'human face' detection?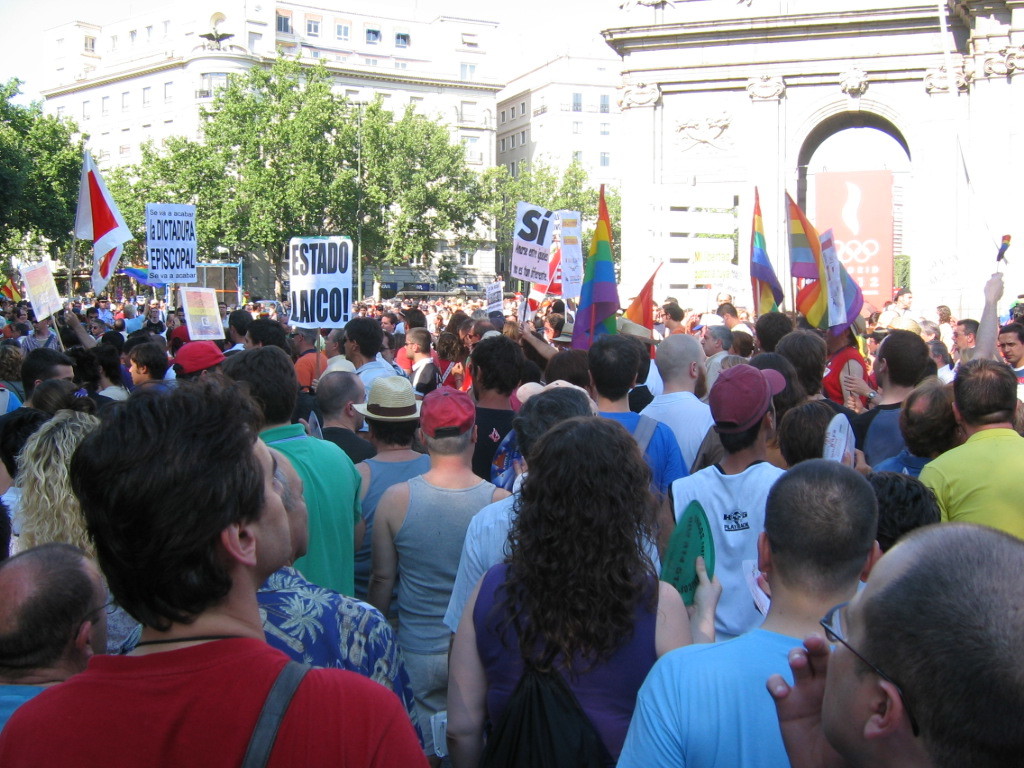
(left=707, top=330, right=714, bottom=351)
